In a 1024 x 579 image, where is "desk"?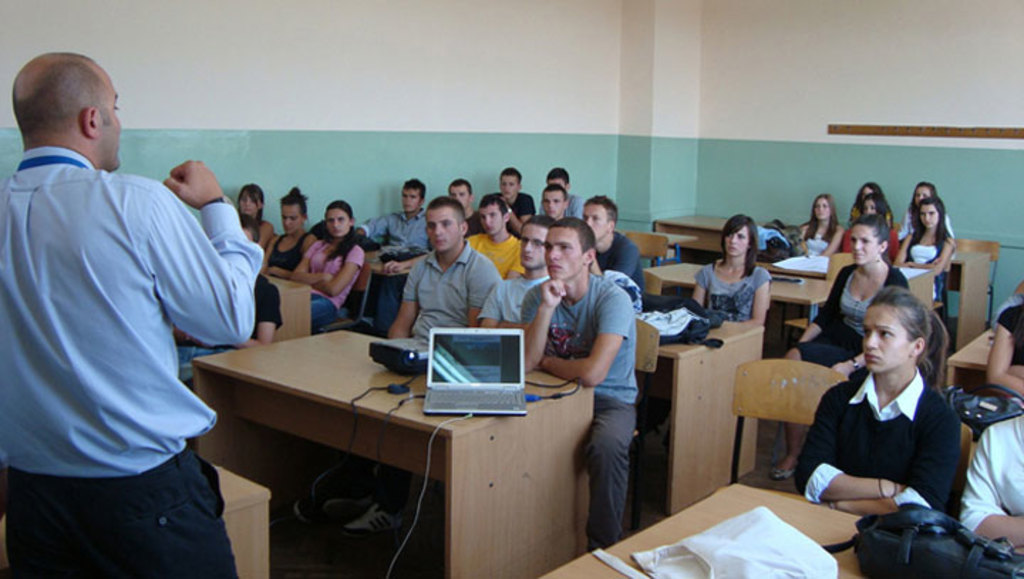
951, 248, 991, 351.
